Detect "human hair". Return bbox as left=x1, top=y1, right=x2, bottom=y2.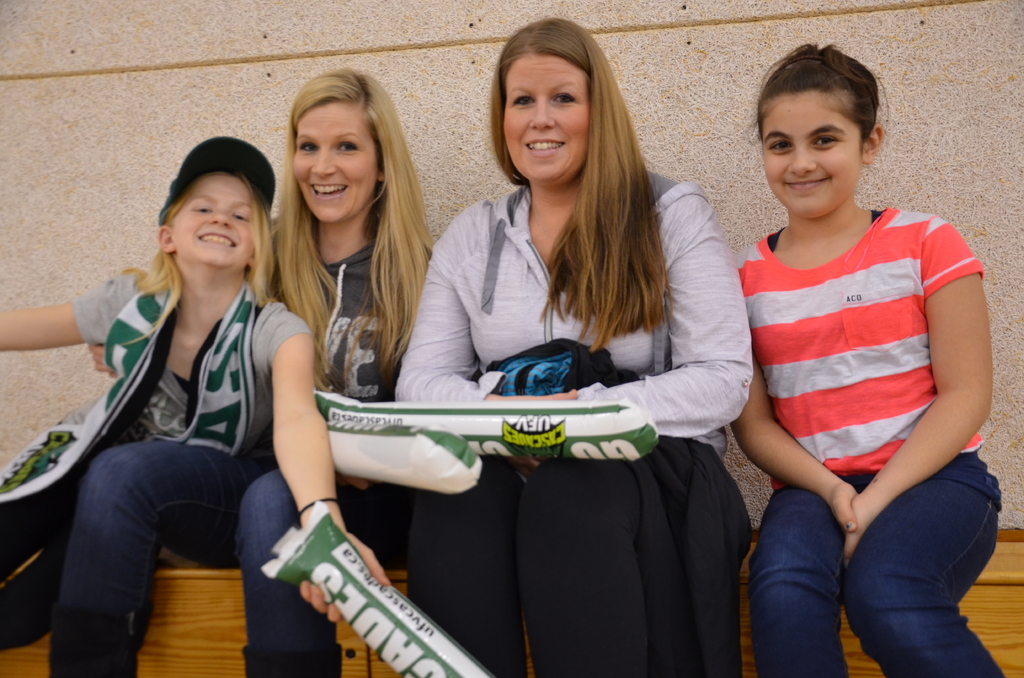
left=132, top=142, right=257, bottom=339.
